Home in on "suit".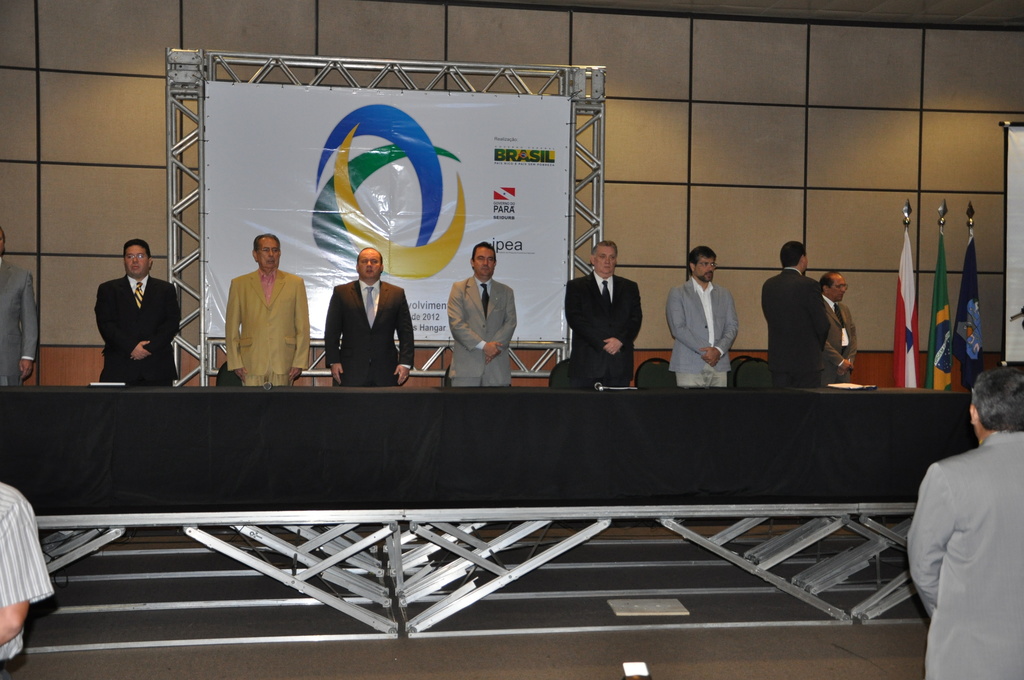
Homed in at box=[326, 276, 415, 390].
